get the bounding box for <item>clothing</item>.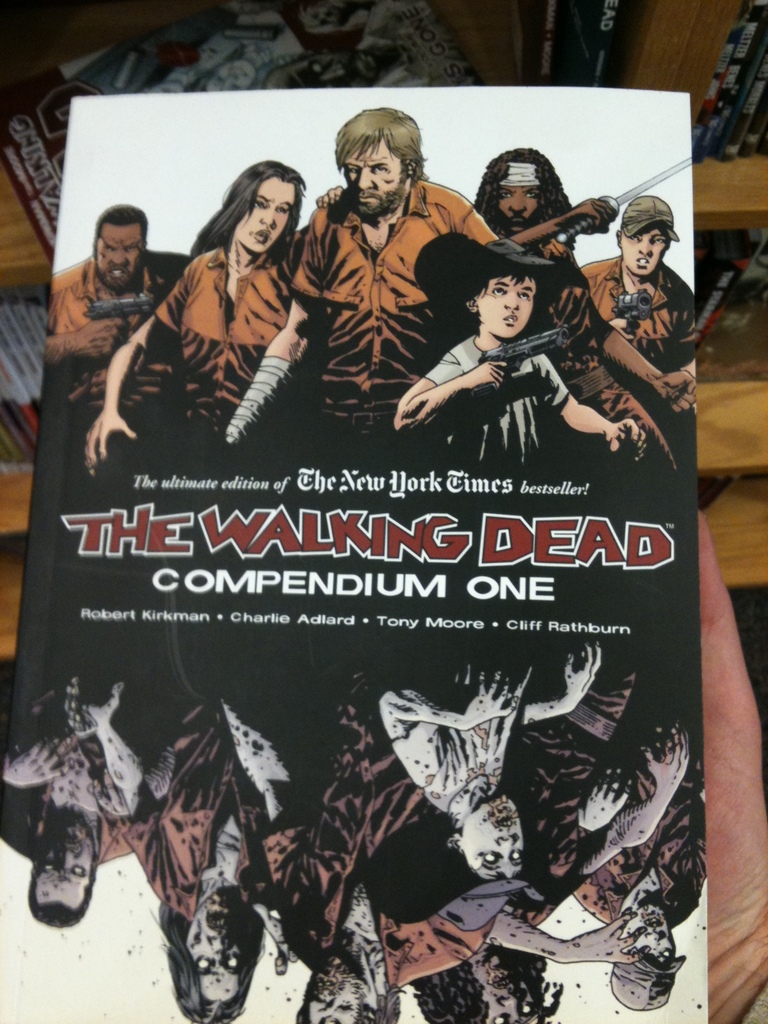
pyautogui.locateOnScreen(289, 177, 501, 436).
